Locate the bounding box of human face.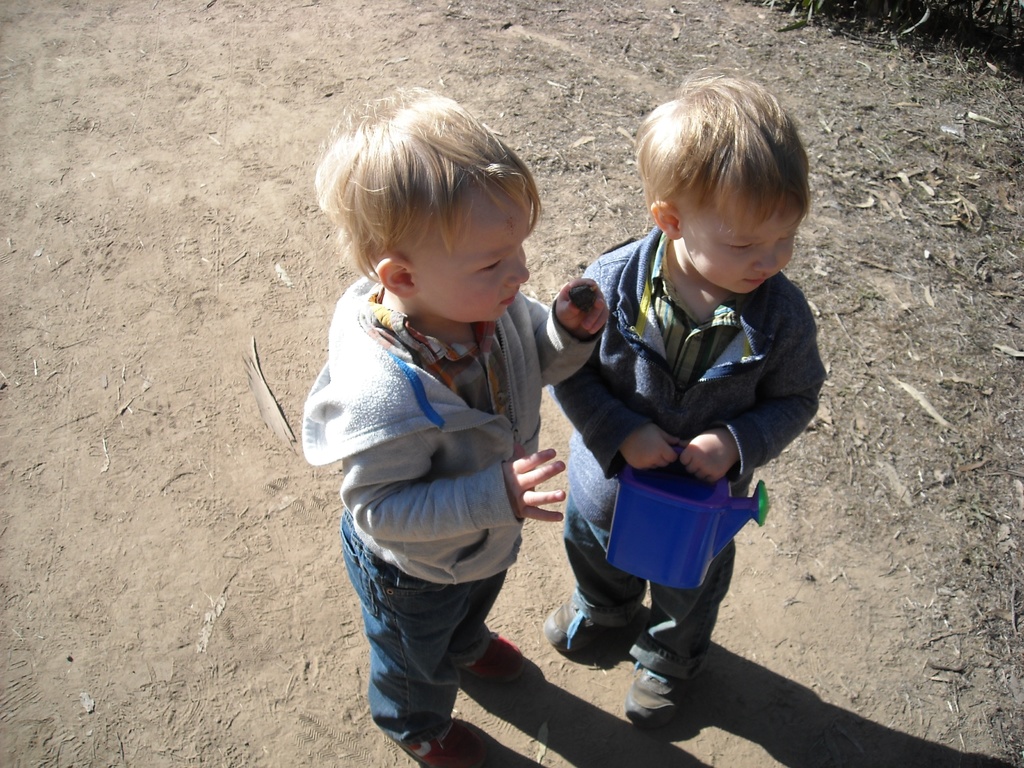
Bounding box: <region>675, 192, 796, 291</region>.
